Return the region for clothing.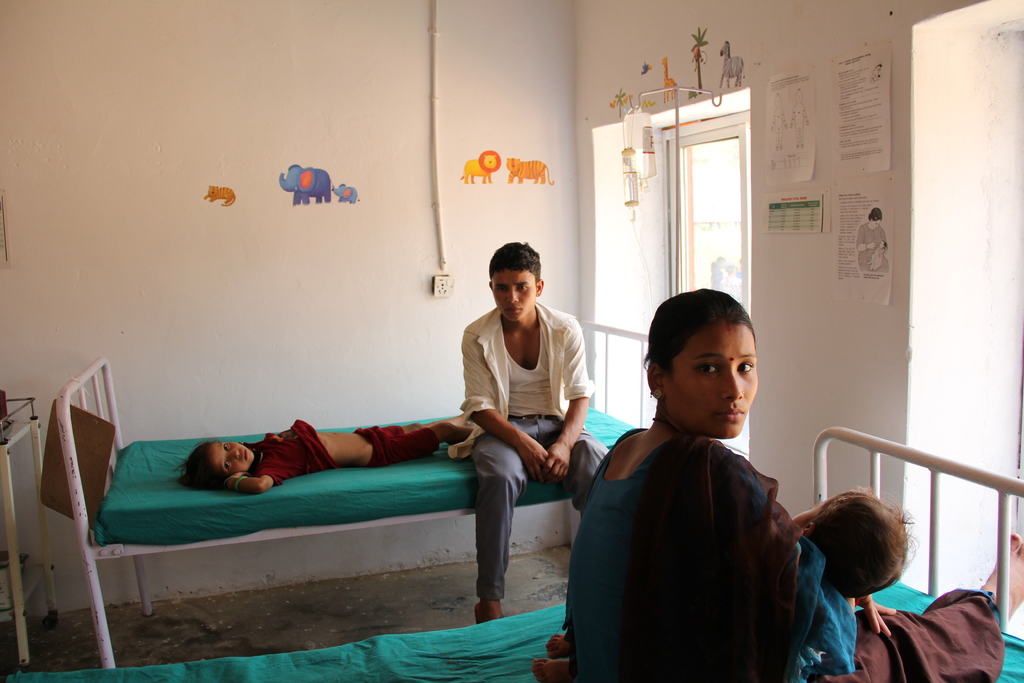
[left=580, top=383, right=816, bottom=682].
